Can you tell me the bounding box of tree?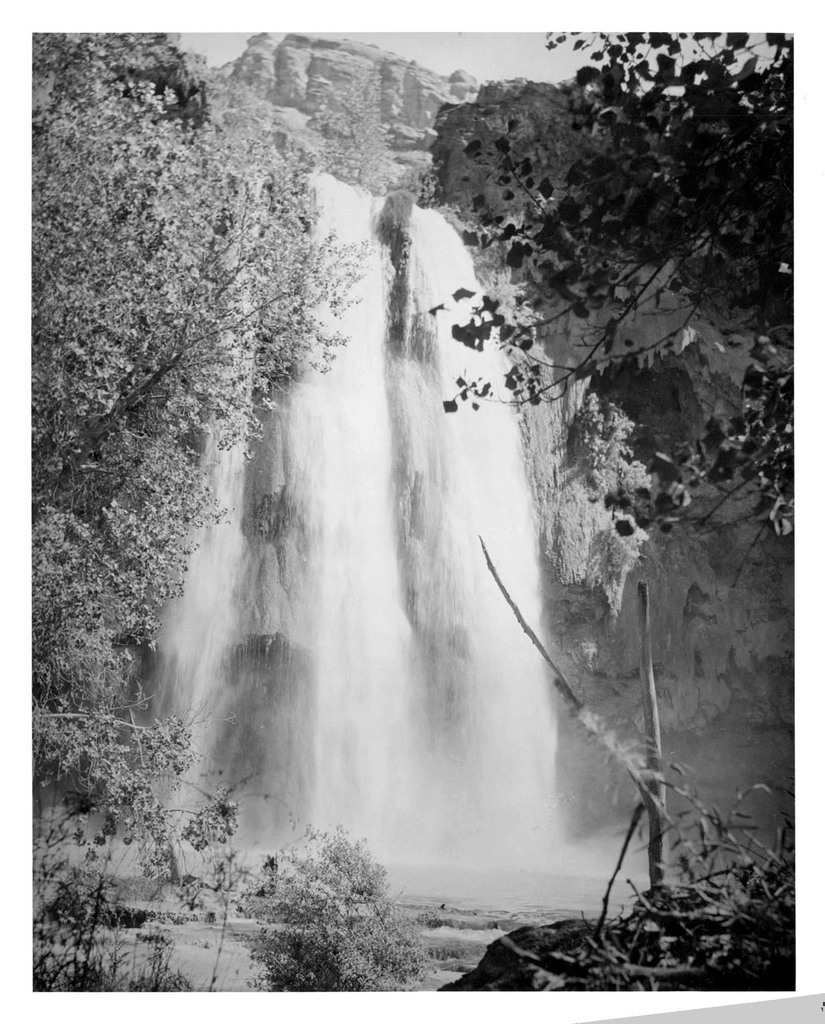
crop(53, 705, 167, 992).
